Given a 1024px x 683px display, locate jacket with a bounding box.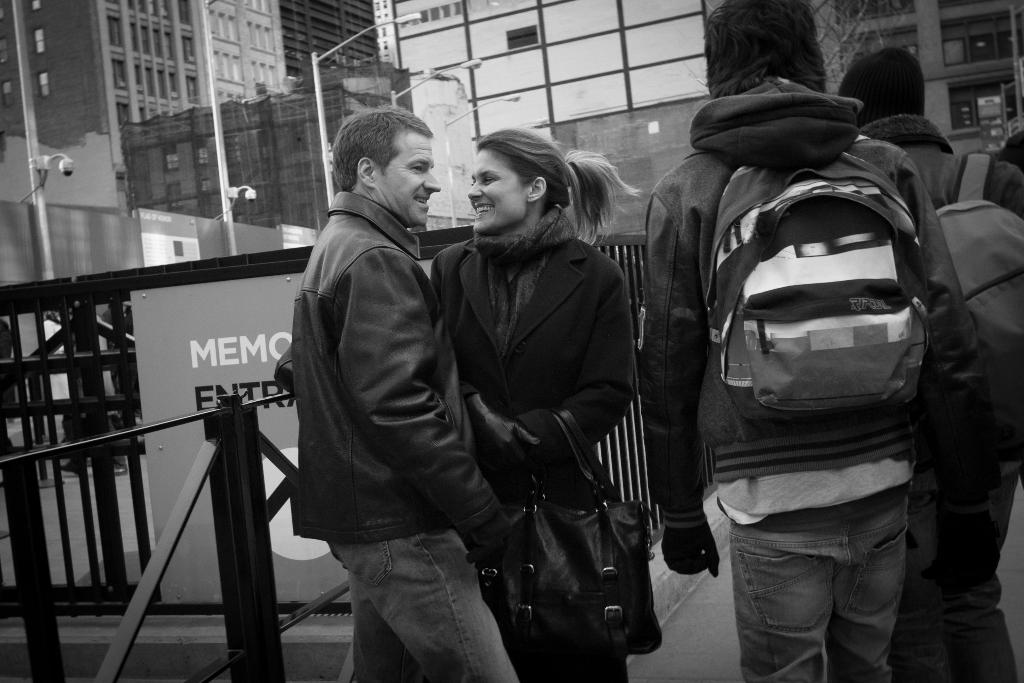
Located: {"left": 855, "top": 106, "right": 1023, "bottom": 220}.
